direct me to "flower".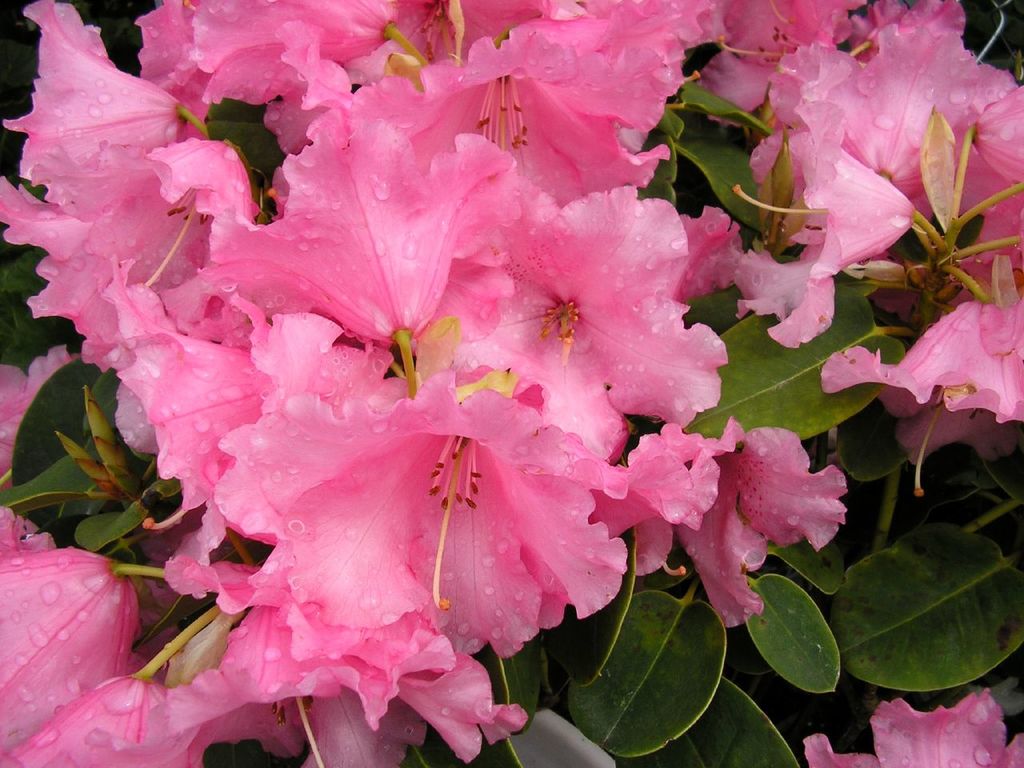
Direction: region(801, 687, 1023, 766).
